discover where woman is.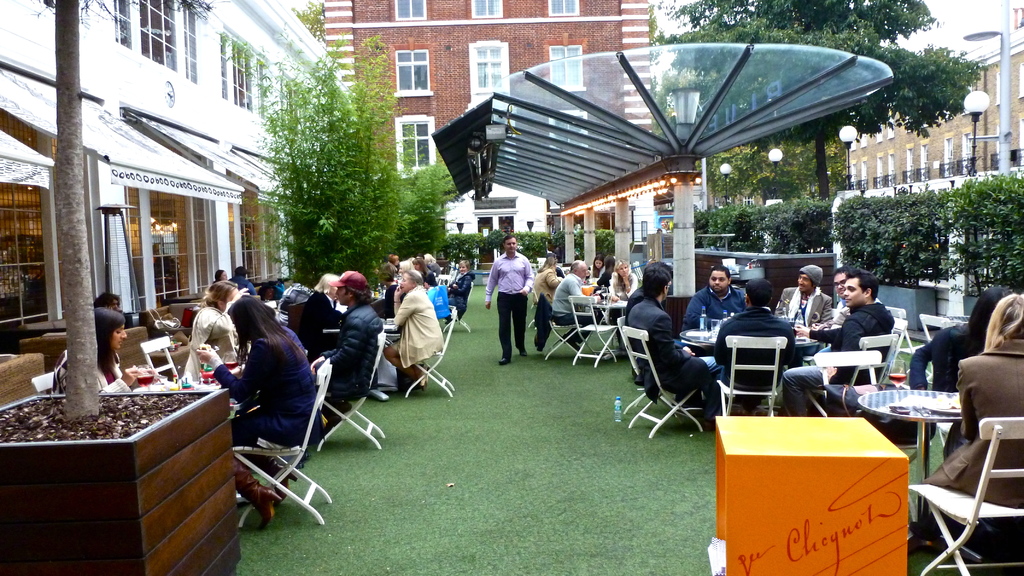
Discovered at <bbox>94, 310, 138, 394</bbox>.
